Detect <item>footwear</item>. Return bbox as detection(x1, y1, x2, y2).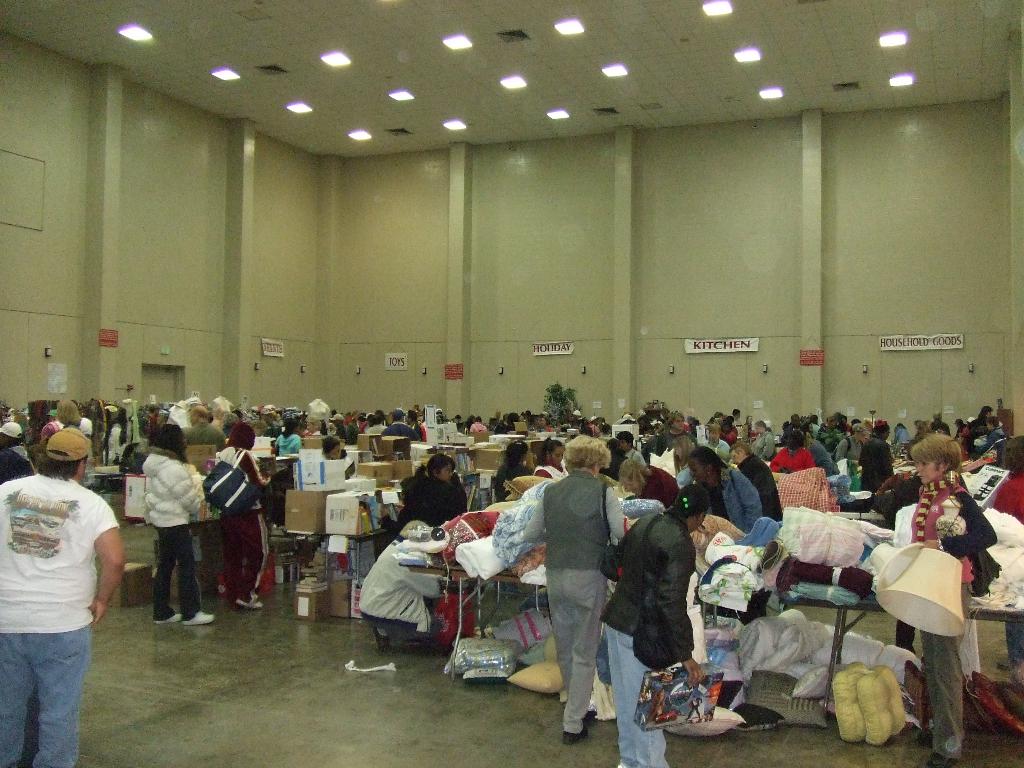
detection(925, 749, 957, 767).
